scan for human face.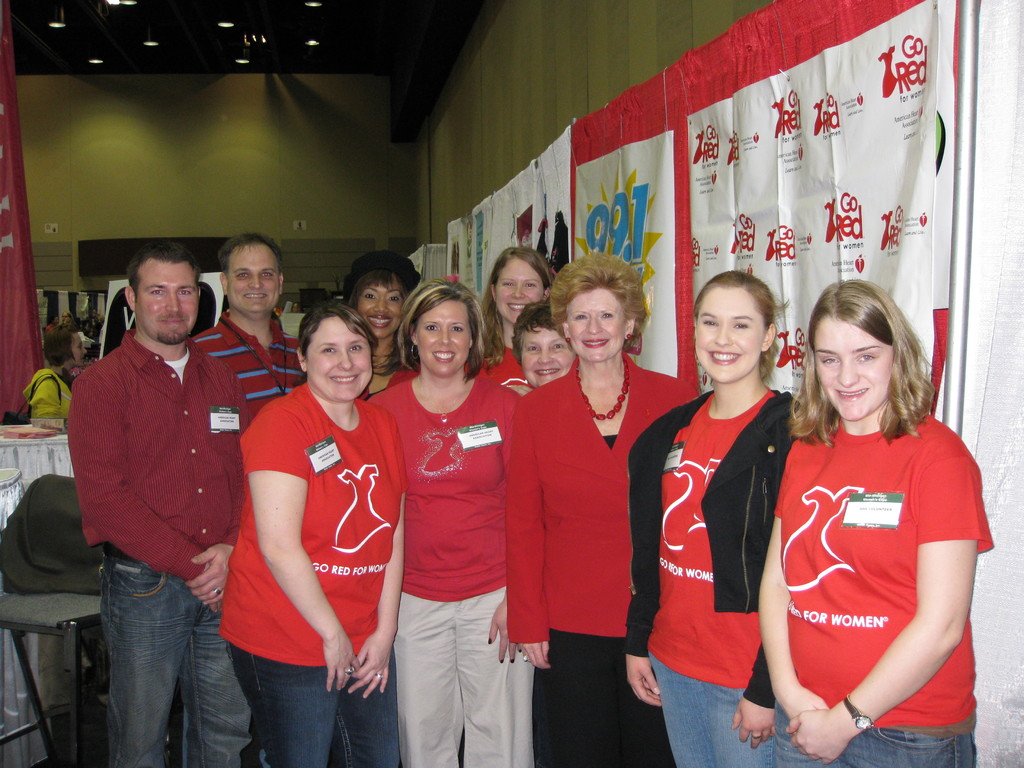
Scan result: box(561, 287, 624, 358).
